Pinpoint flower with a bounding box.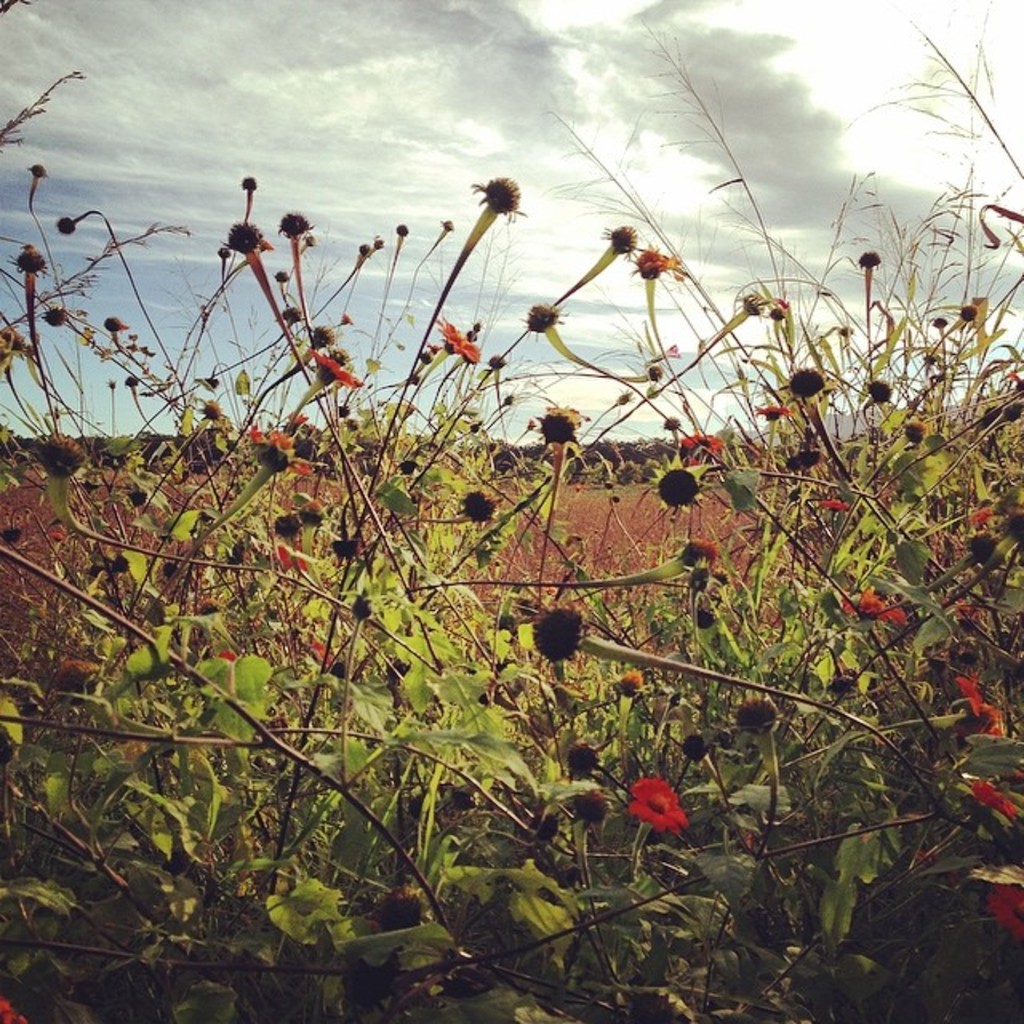
bbox=(965, 773, 1016, 826).
